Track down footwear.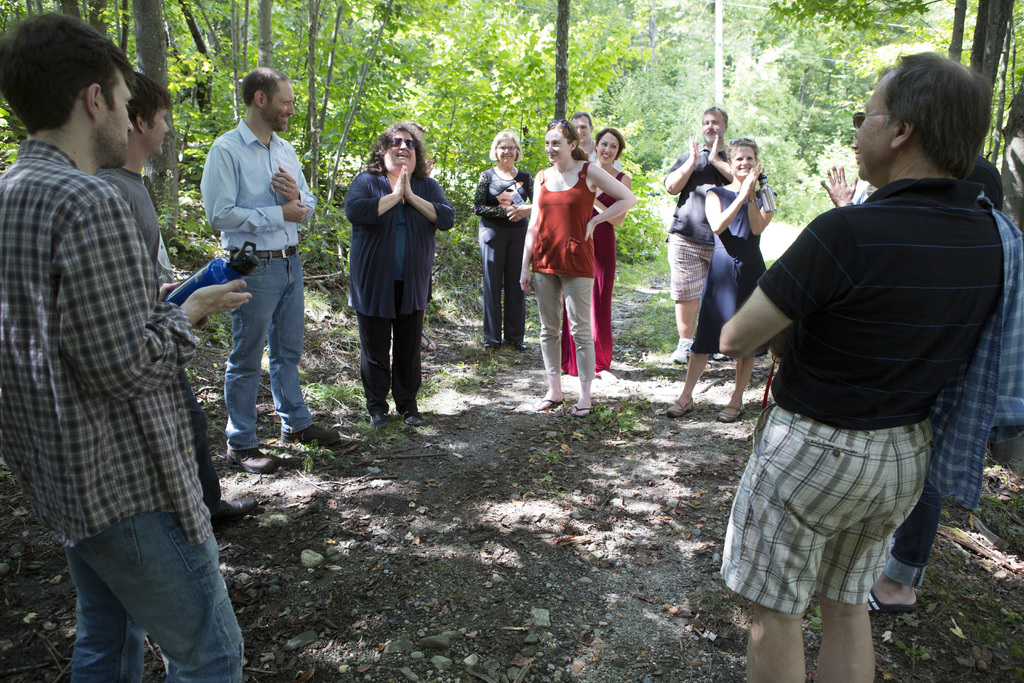
Tracked to <bbox>221, 447, 285, 473</bbox>.
